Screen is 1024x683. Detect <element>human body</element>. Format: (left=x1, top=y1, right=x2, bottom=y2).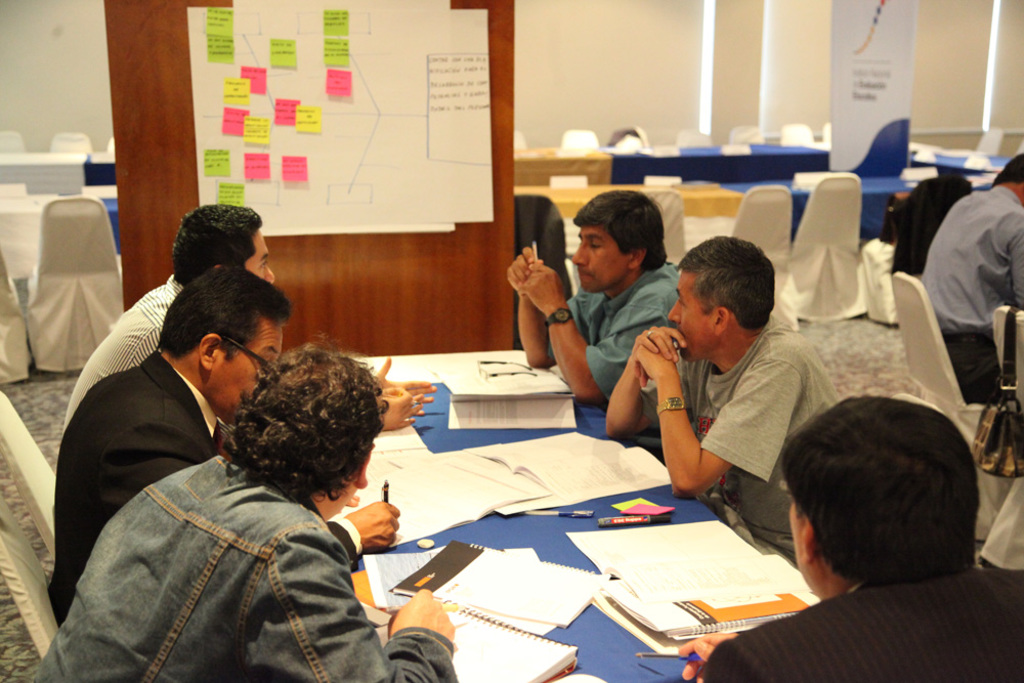
(left=686, top=393, right=1023, bottom=682).
